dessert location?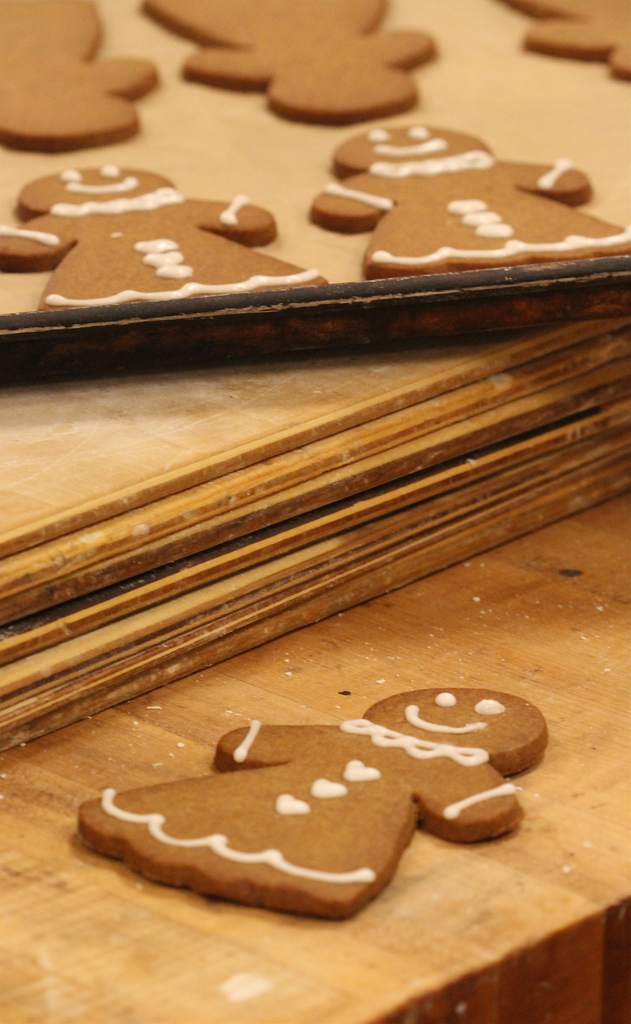
[left=77, top=707, right=527, bottom=920]
